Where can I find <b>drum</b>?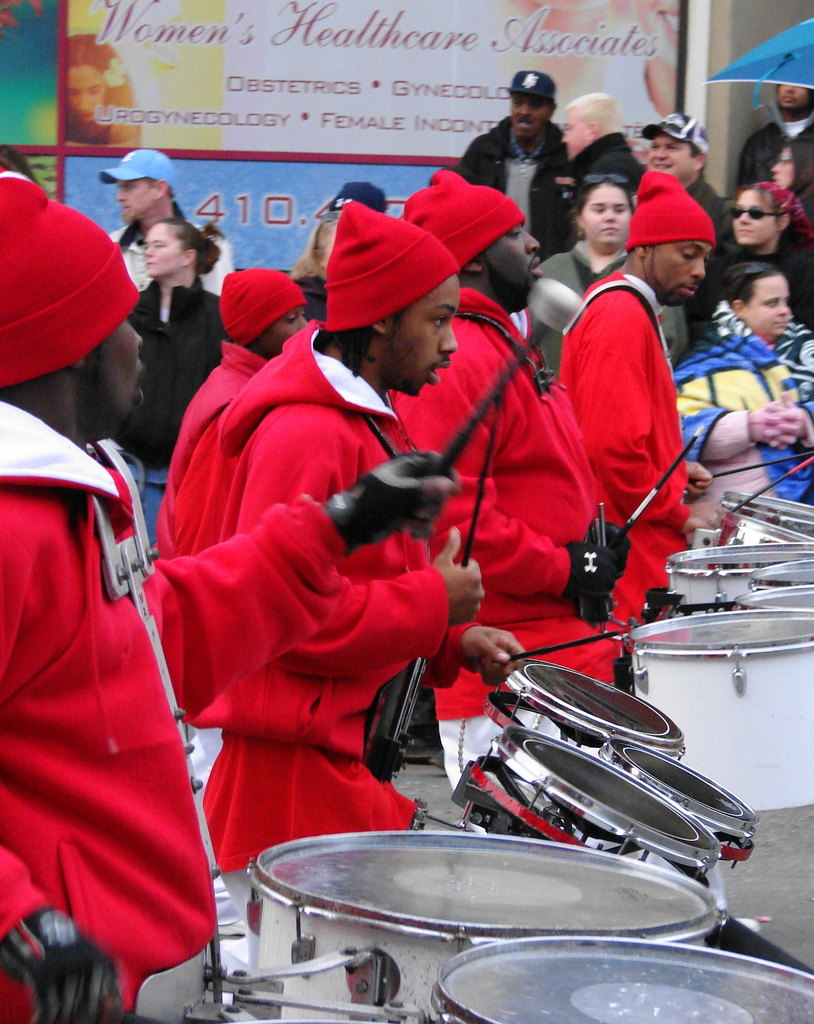
You can find it at [left=715, top=495, right=813, bottom=554].
